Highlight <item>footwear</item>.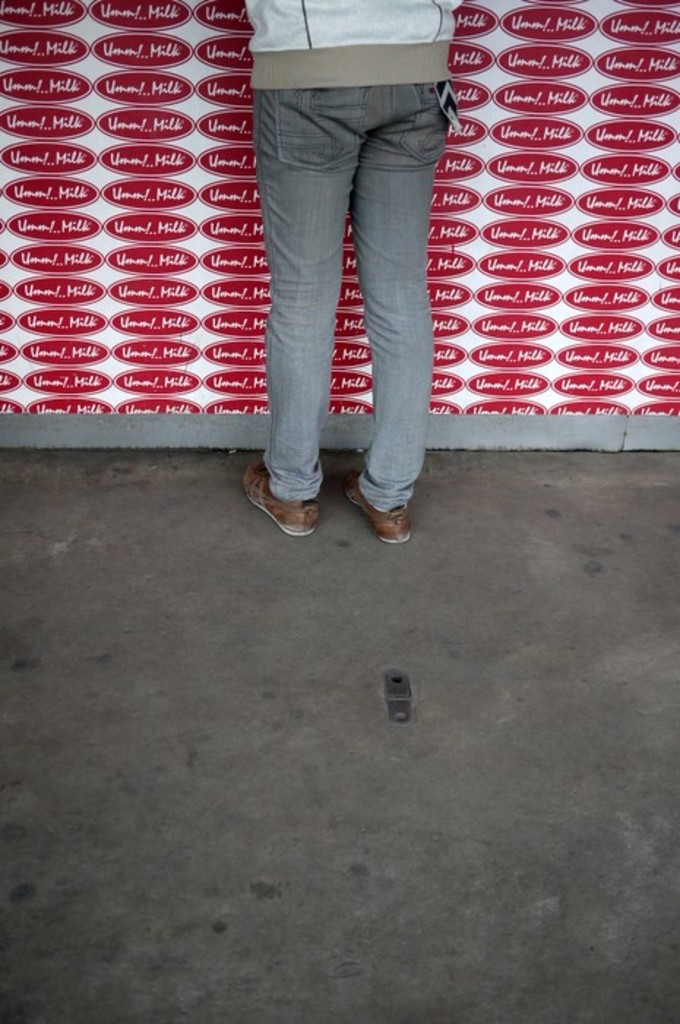
Highlighted region: x1=231, y1=451, x2=326, y2=534.
